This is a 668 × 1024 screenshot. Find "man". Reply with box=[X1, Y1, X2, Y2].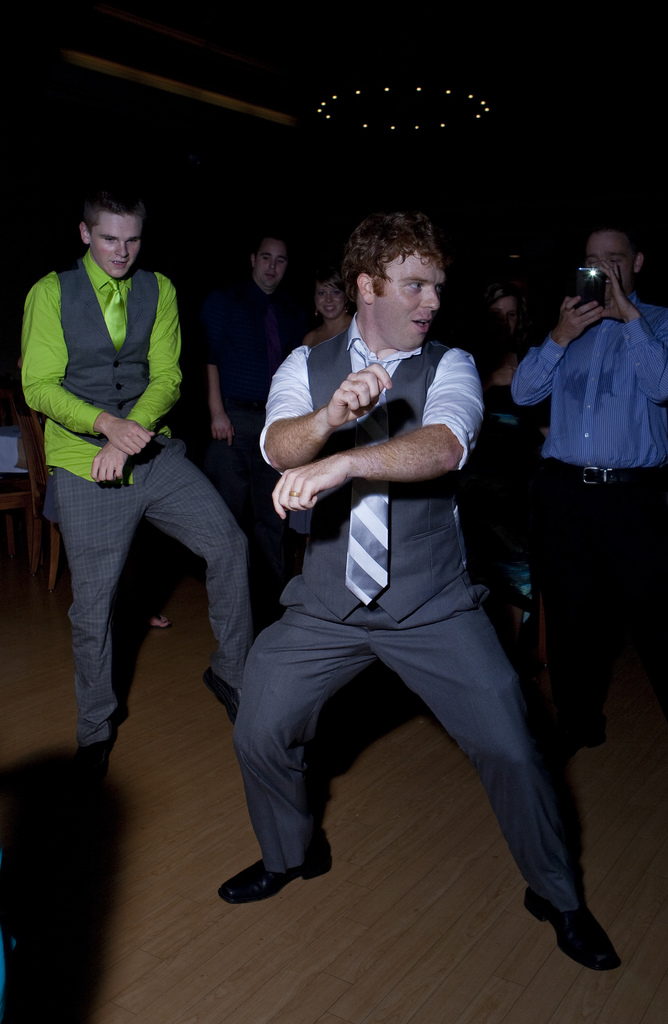
box=[19, 186, 257, 802].
